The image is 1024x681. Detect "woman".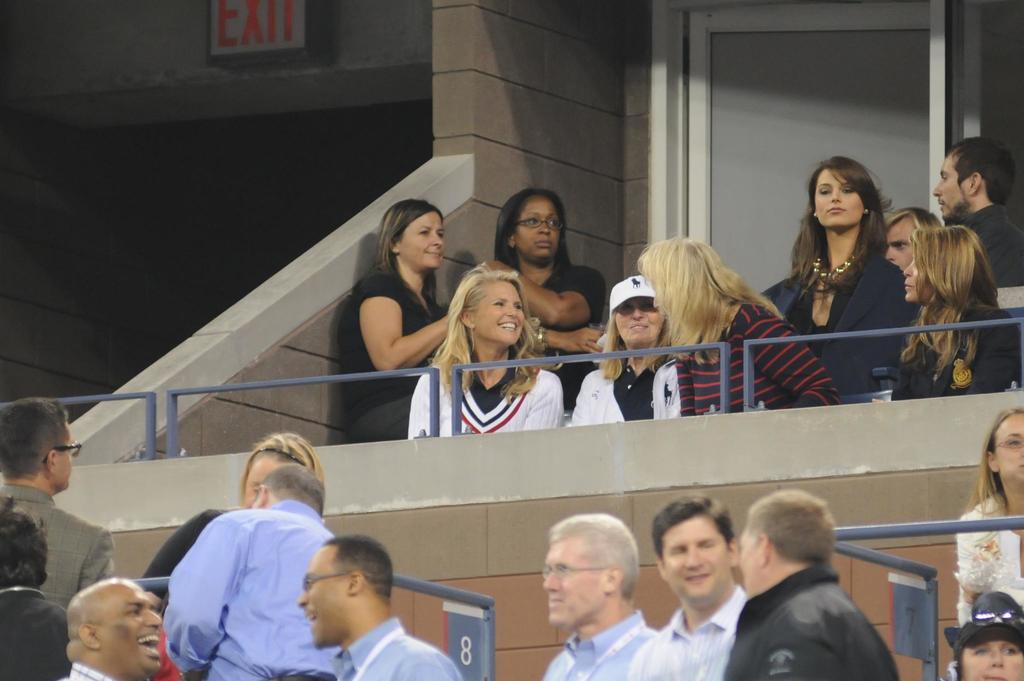
Detection: region(942, 583, 1023, 680).
